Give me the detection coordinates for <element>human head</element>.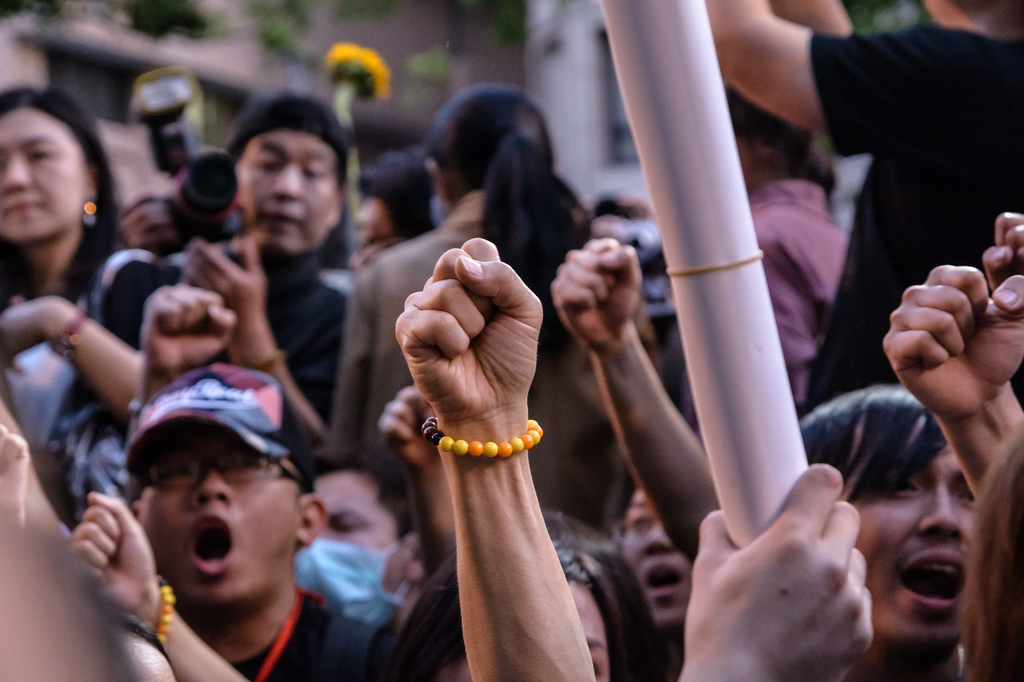
{"x1": 422, "y1": 78, "x2": 556, "y2": 207}.
